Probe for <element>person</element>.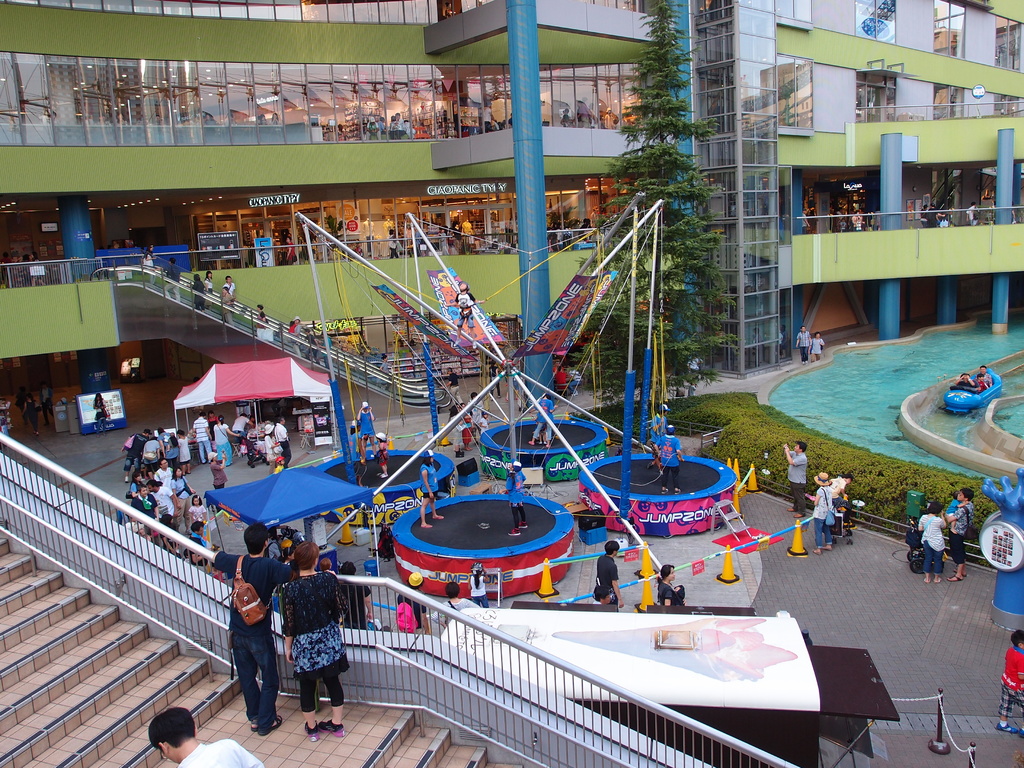
Probe result: {"left": 829, "top": 473, "right": 856, "bottom": 525}.
